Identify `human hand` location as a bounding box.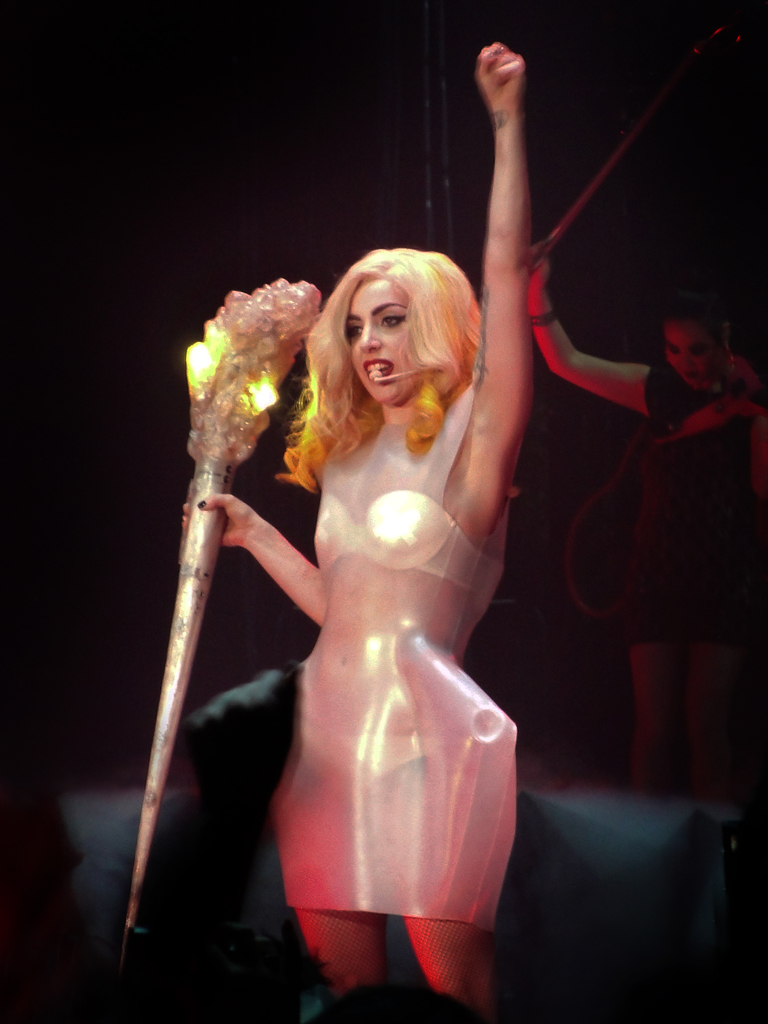
468/34/553/137.
